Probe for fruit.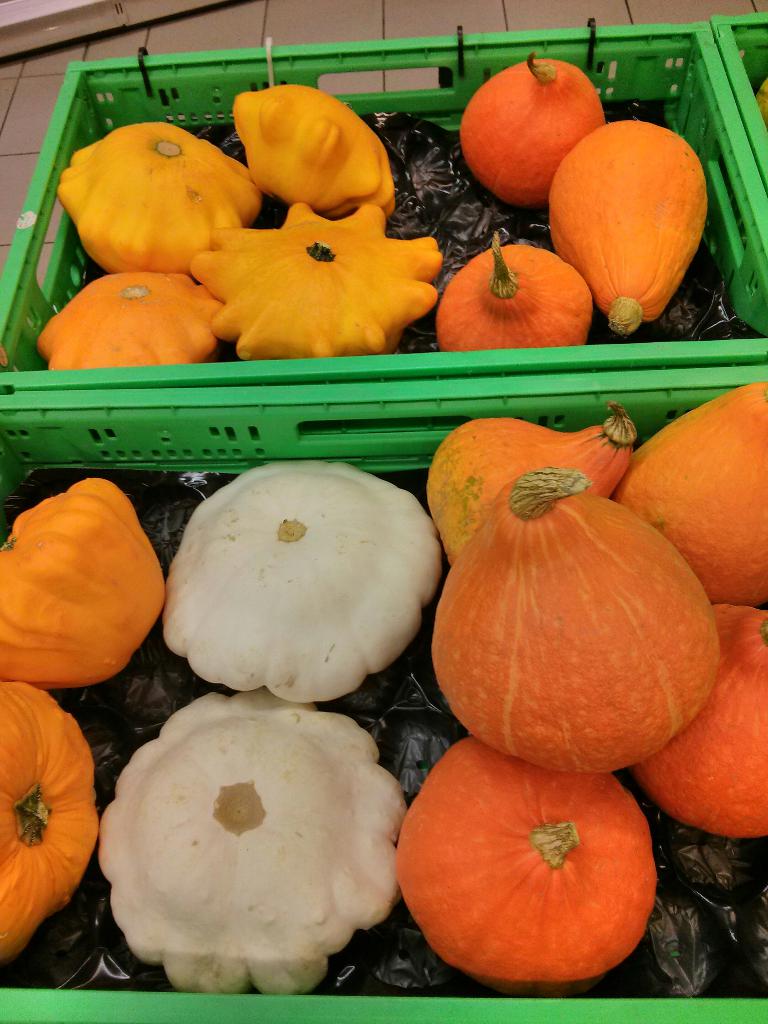
Probe result: <region>541, 124, 723, 333</region>.
